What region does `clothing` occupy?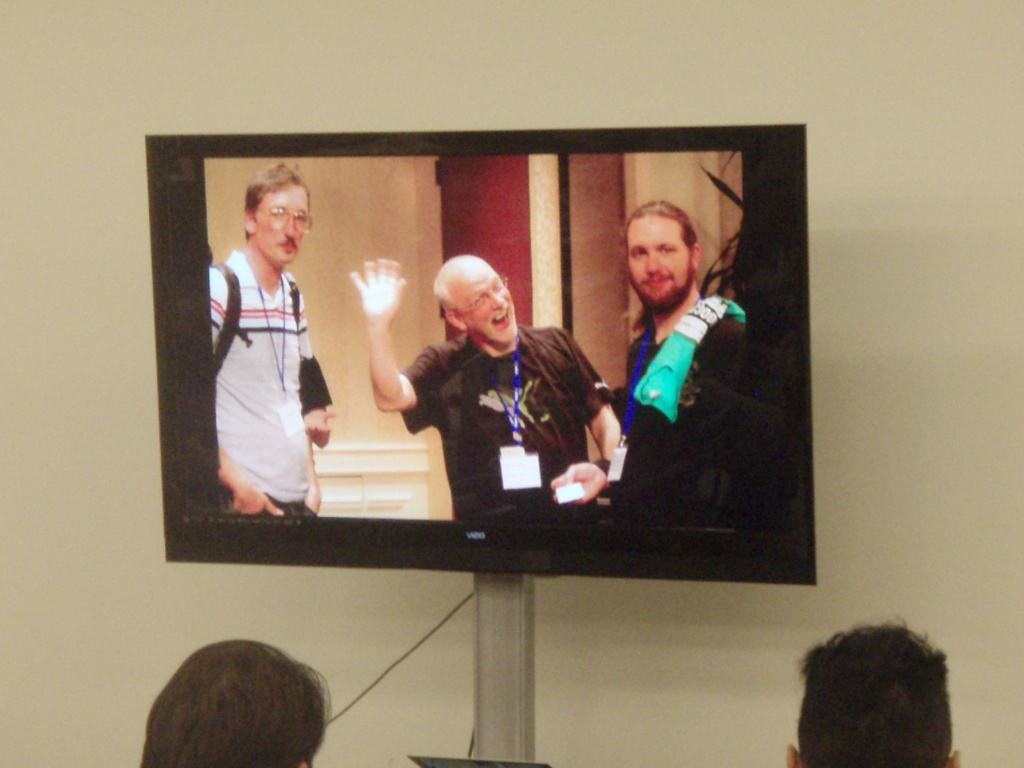
box(615, 326, 737, 533).
